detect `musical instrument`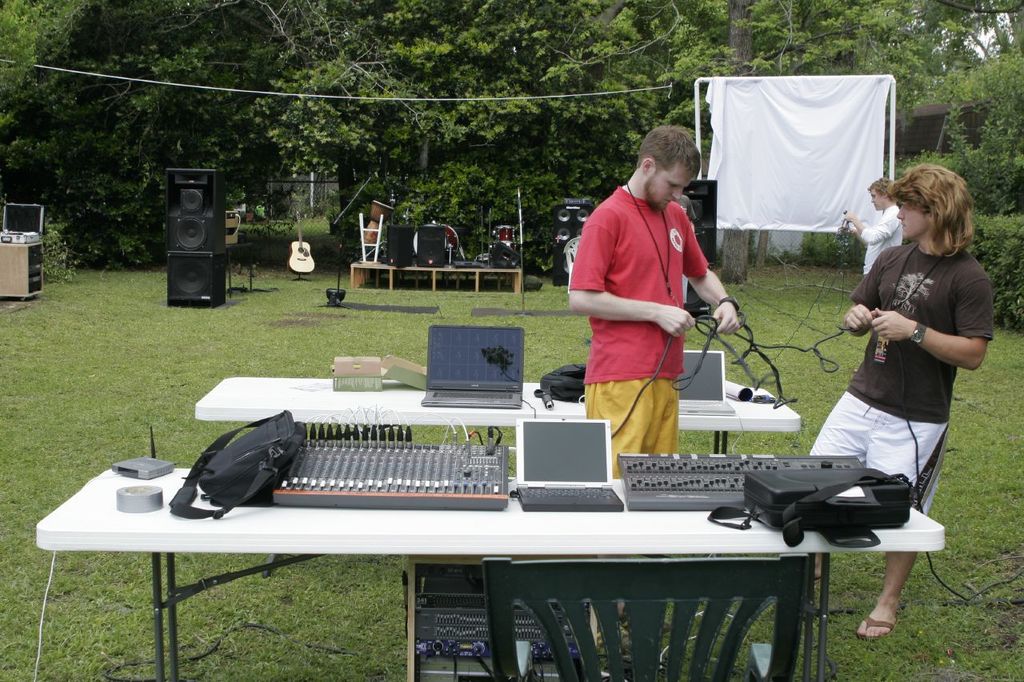
[370, 198, 395, 221]
